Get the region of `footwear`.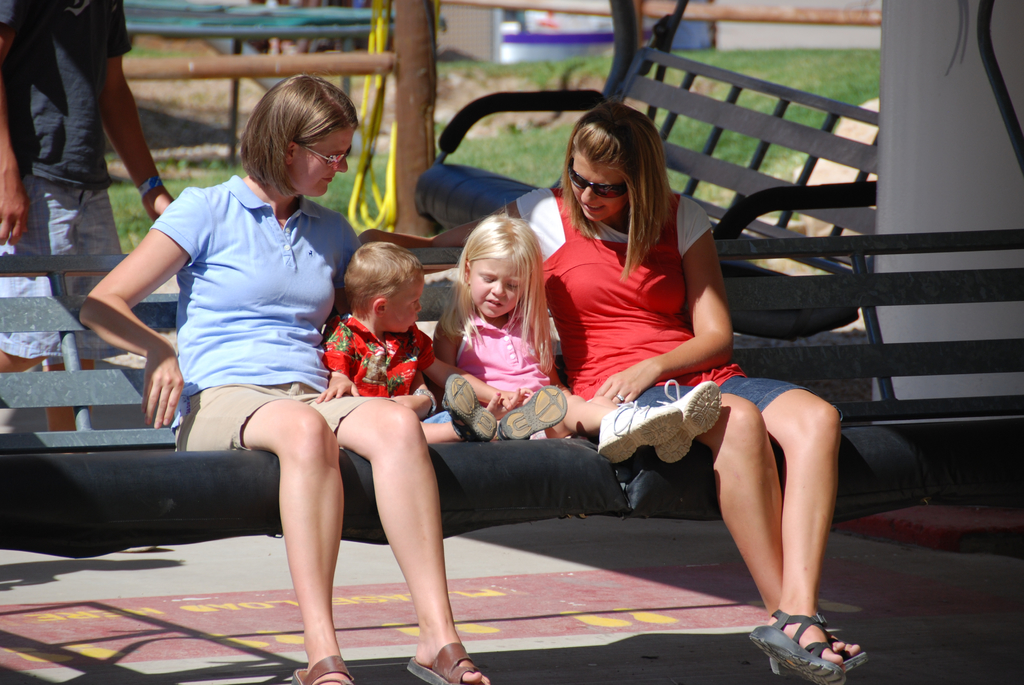
x1=450, y1=370, x2=499, y2=452.
